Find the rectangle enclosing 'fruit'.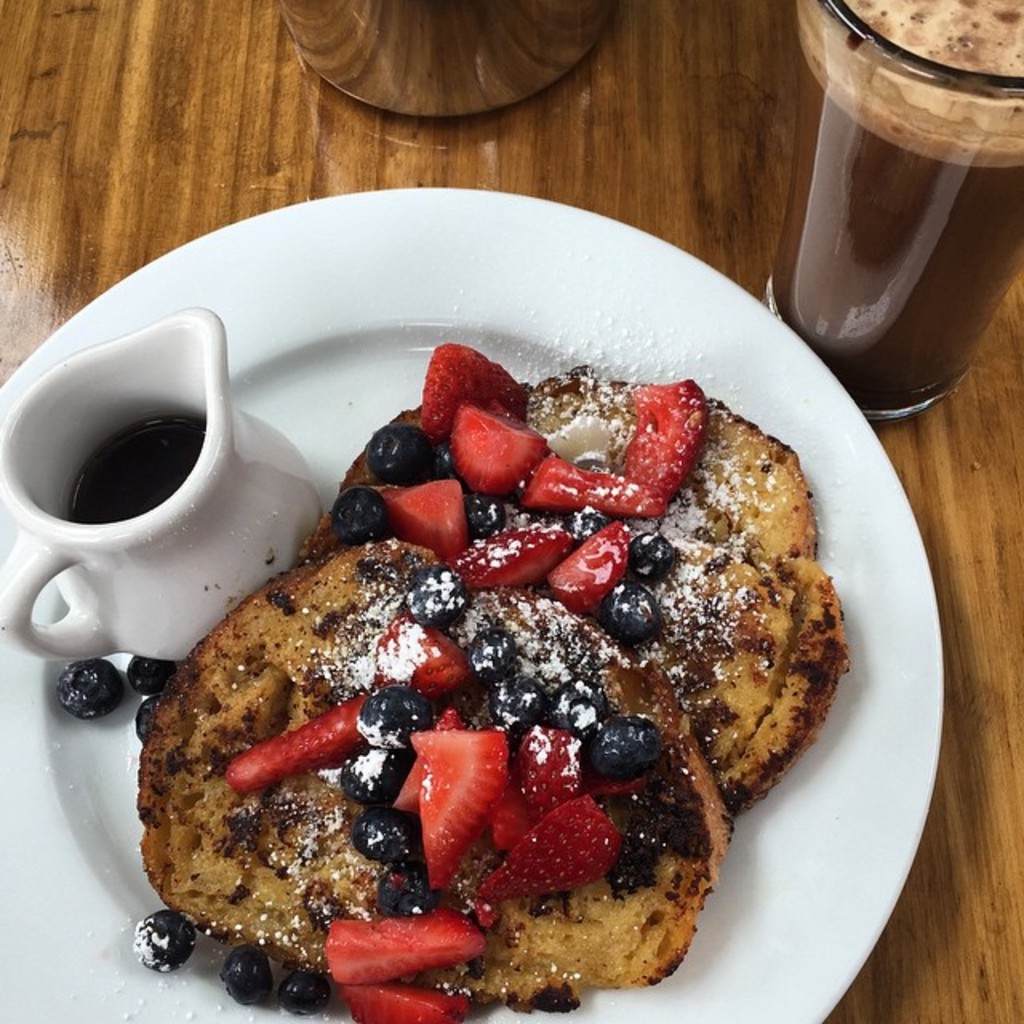
{"x1": 458, "y1": 528, "x2": 562, "y2": 584}.
